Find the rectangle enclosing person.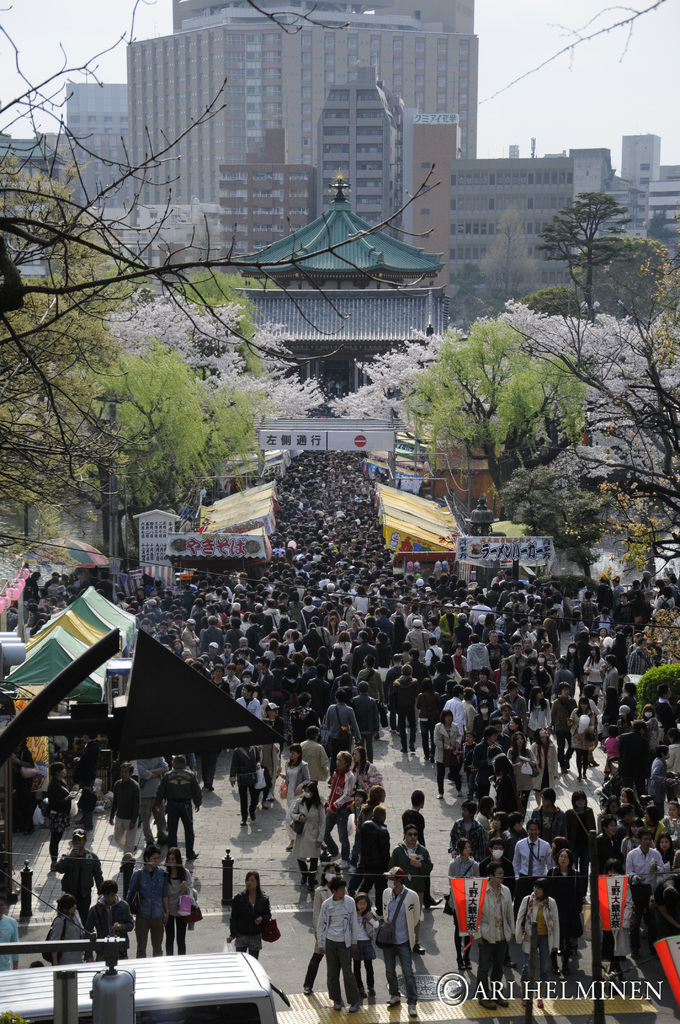
select_region(137, 756, 170, 844).
